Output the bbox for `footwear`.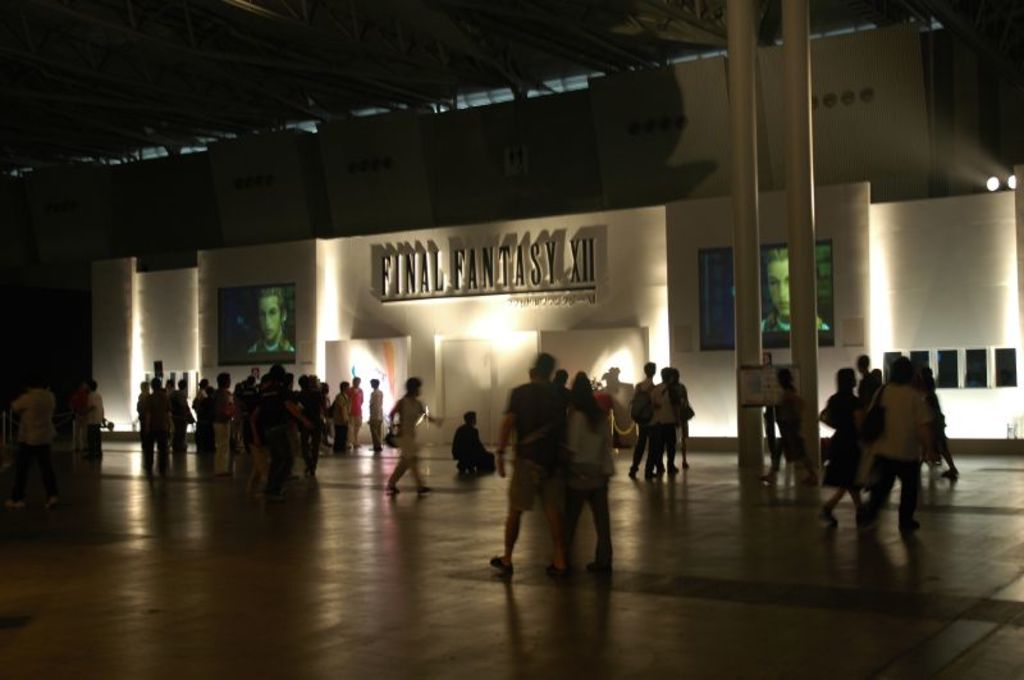
[485,552,521,572].
